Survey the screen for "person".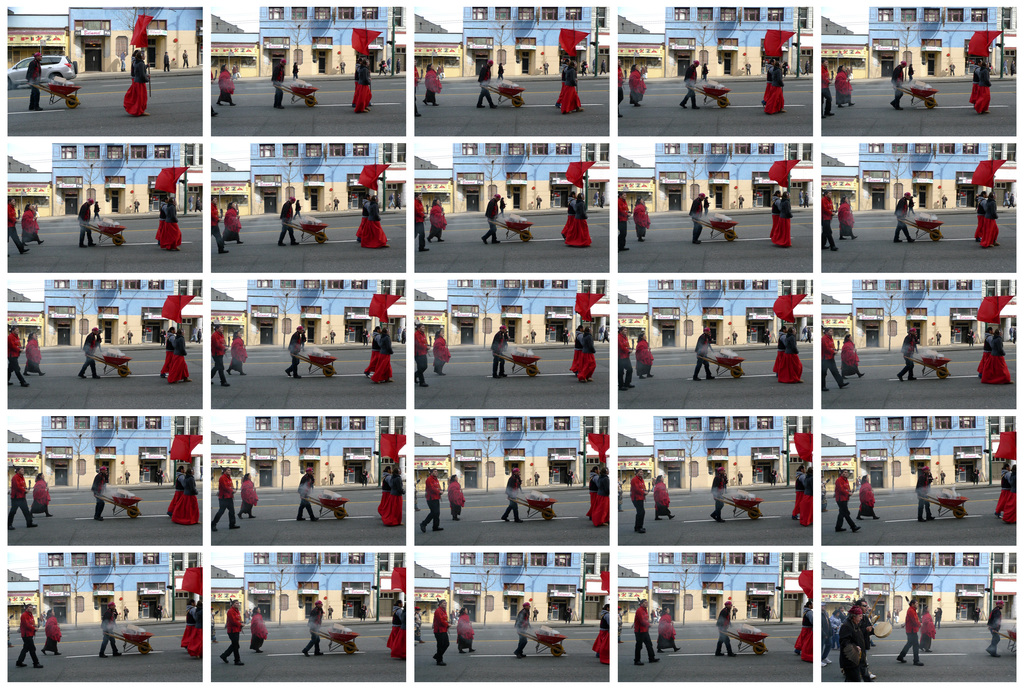
Survey found: bbox(450, 602, 476, 656).
